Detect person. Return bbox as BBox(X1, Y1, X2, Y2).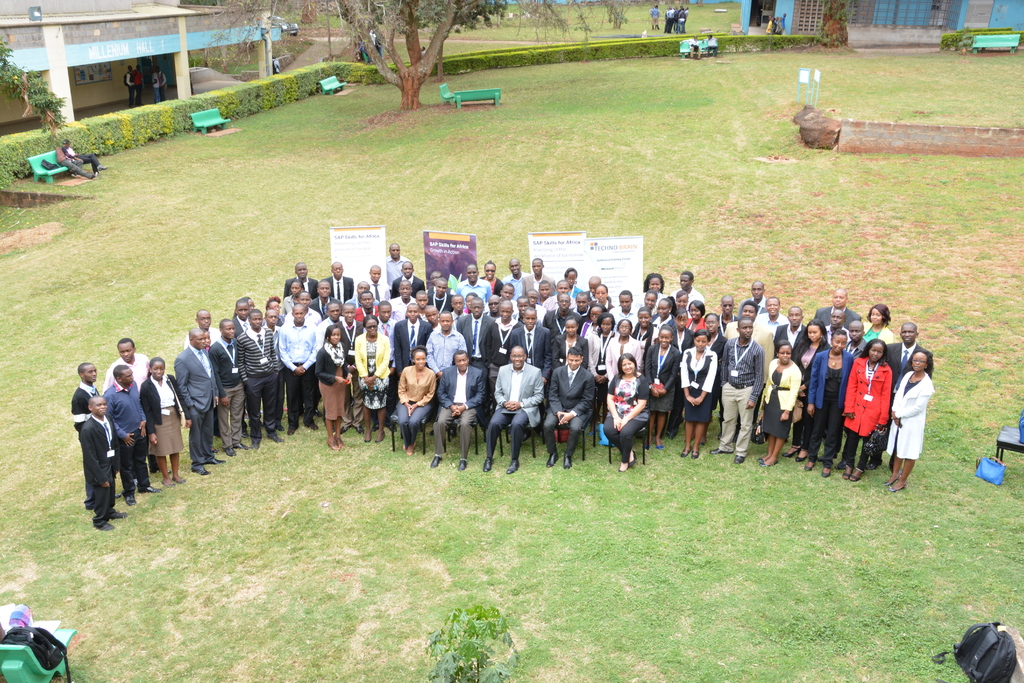
BBox(703, 33, 719, 53).
